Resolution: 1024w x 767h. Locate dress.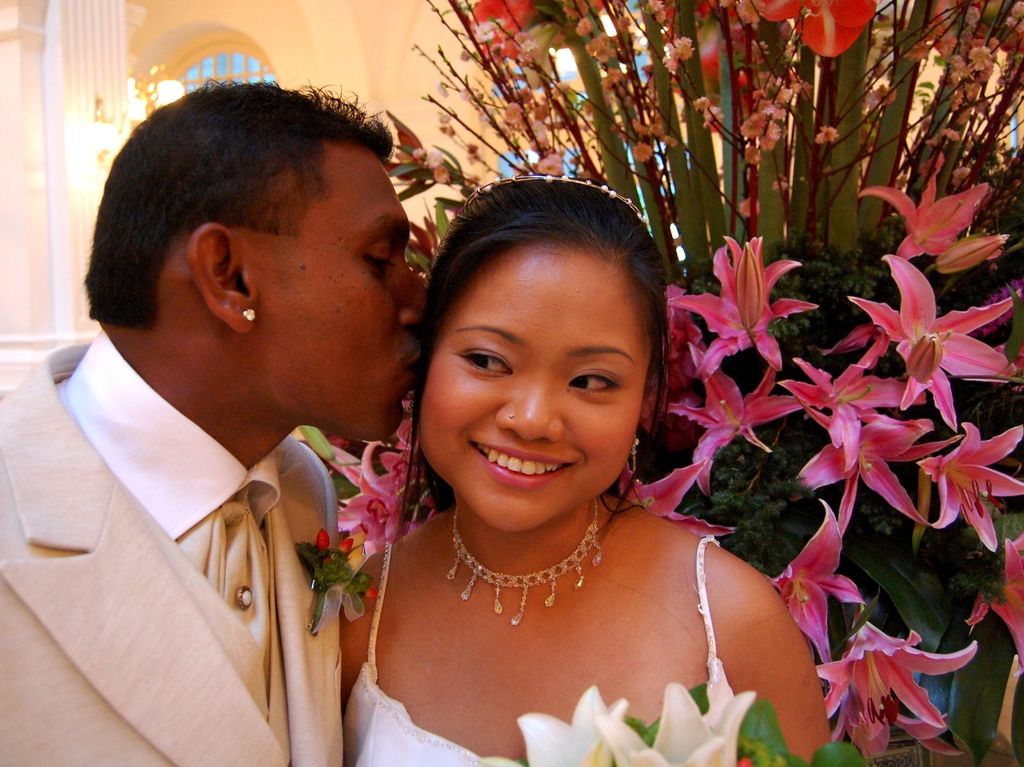
Rect(337, 531, 735, 766).
